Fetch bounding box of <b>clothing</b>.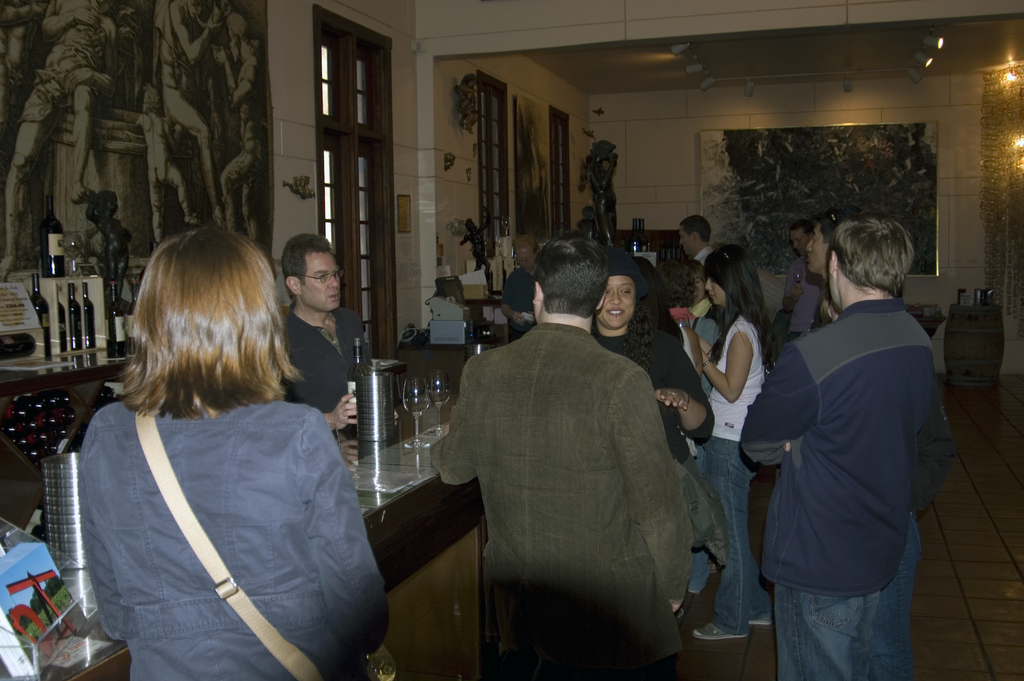
Bbox: detection(72, 395, 388, 680).
